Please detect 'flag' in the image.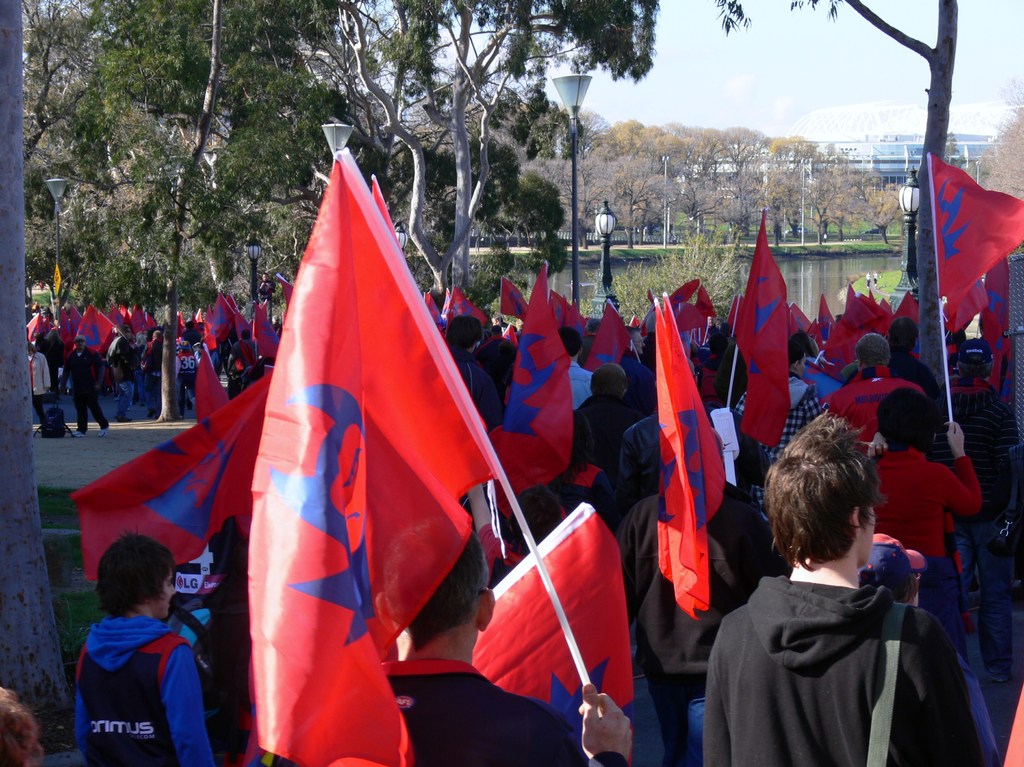
<box>51,303,81,355</box>.
